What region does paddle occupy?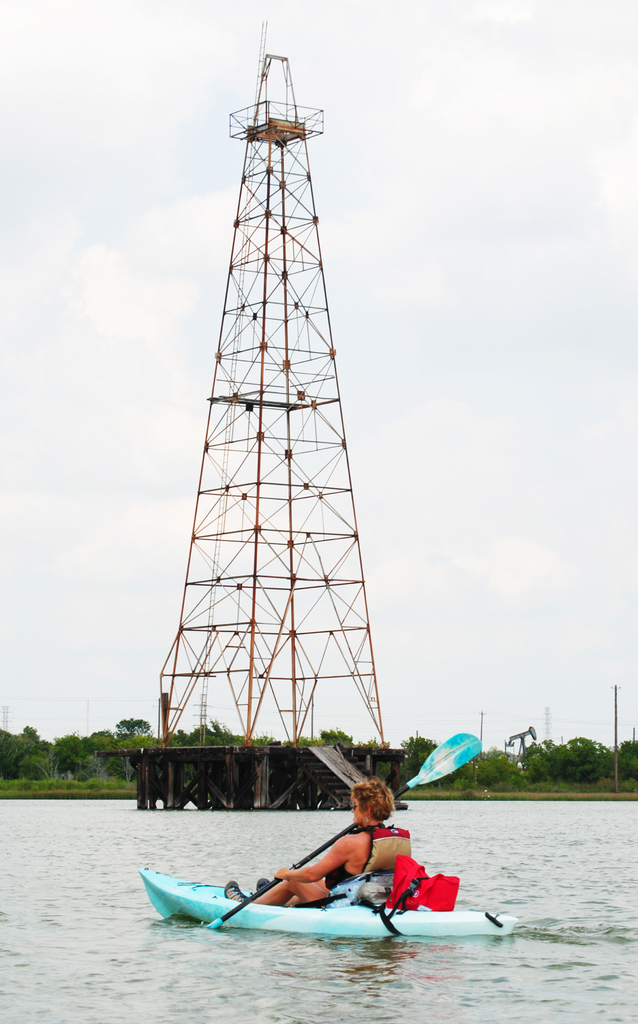
Rect(197, 729, 484, 931).
